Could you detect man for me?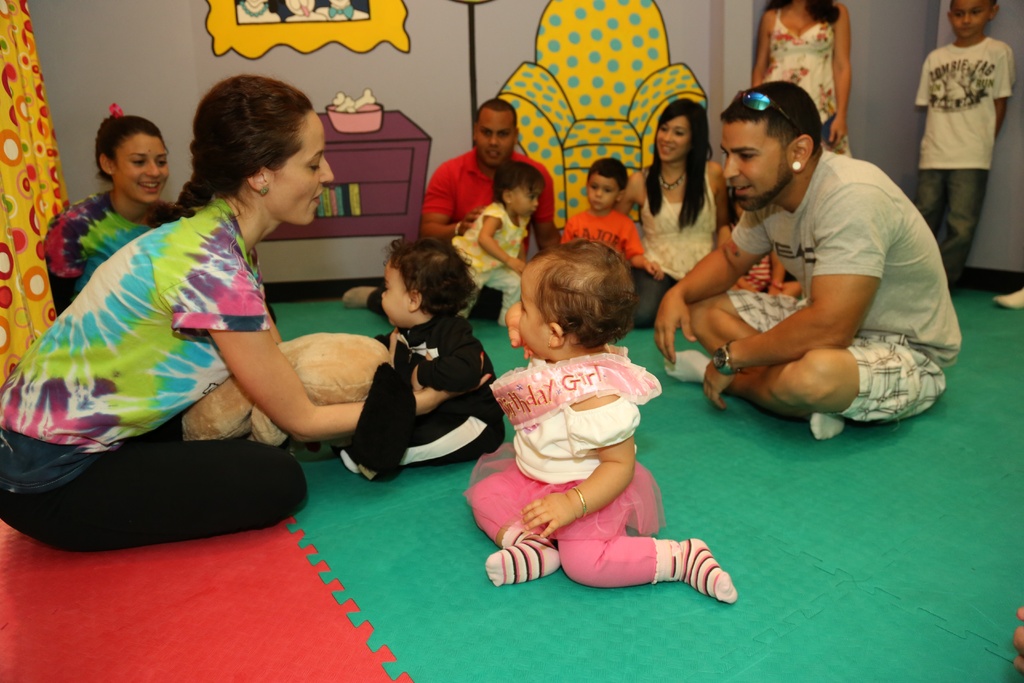
Detection result: pyautogui.locateOnScreen(338, 95, 557, 322).
